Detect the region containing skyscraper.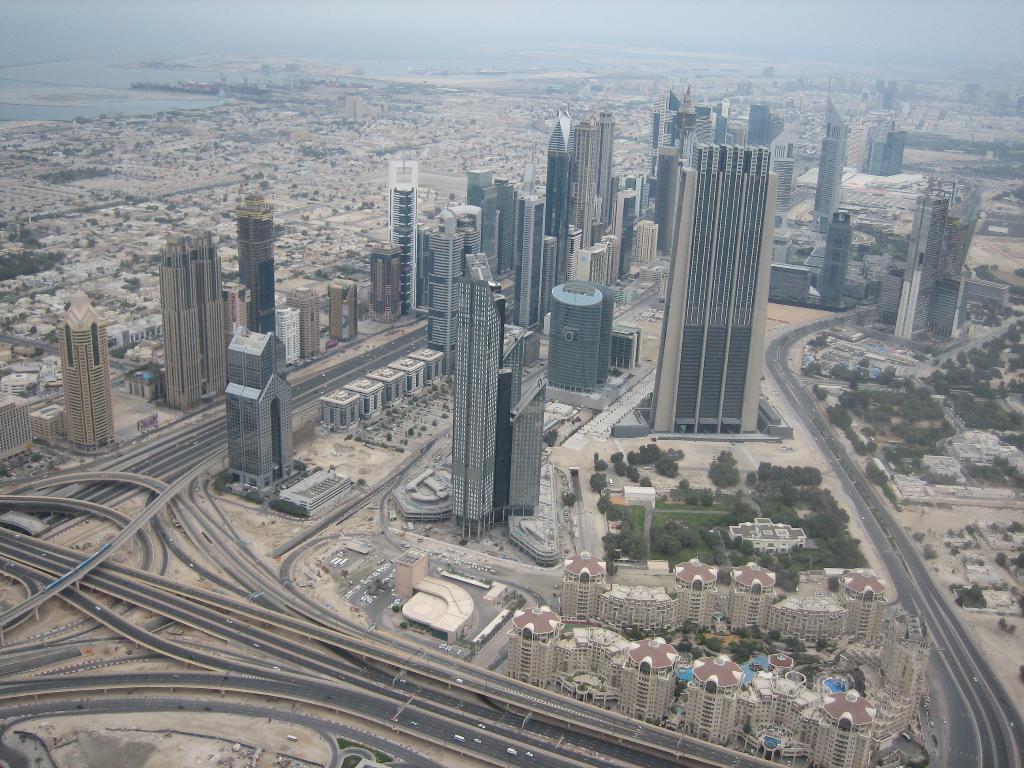
(left=563, top=115, right=604, bottom=278).
